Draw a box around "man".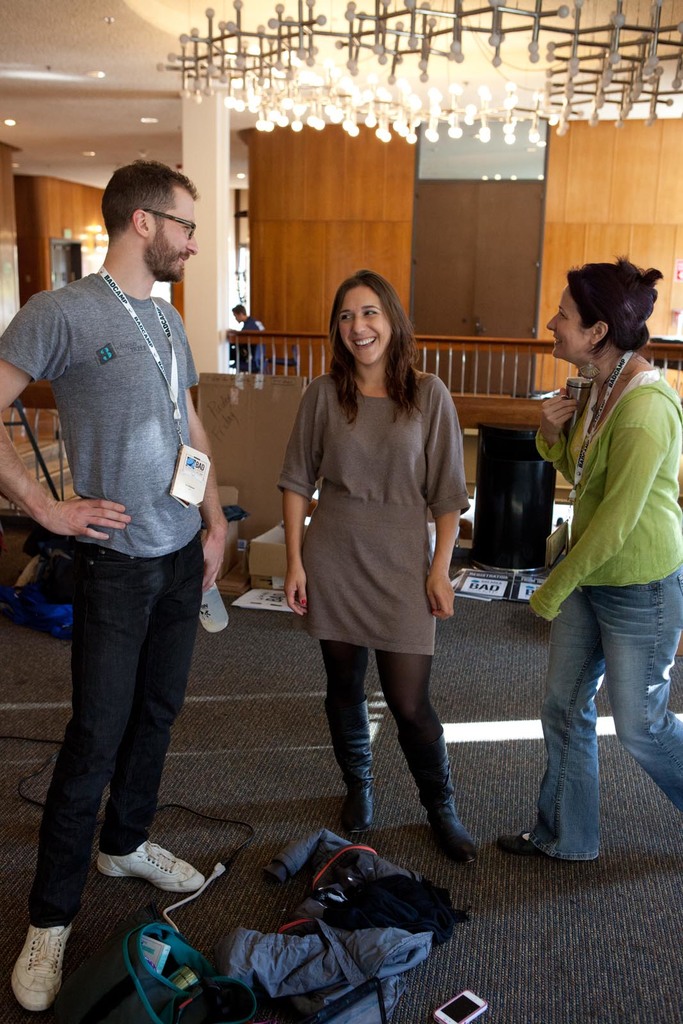
[9, 149, 236, 936].
